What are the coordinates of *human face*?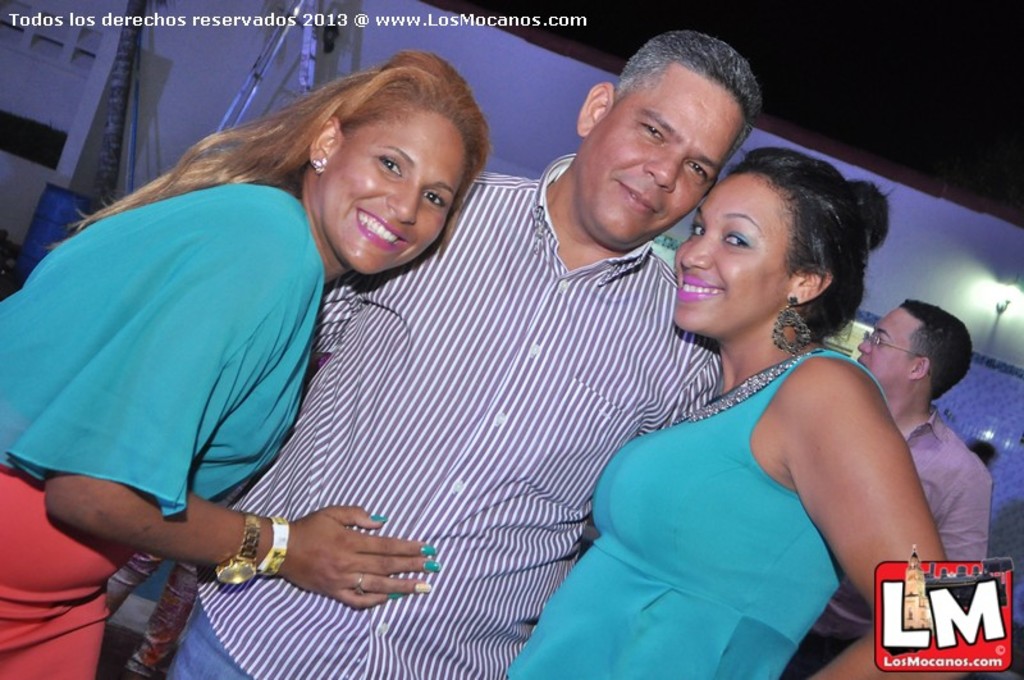
detection(677, 172, 782, 336).
